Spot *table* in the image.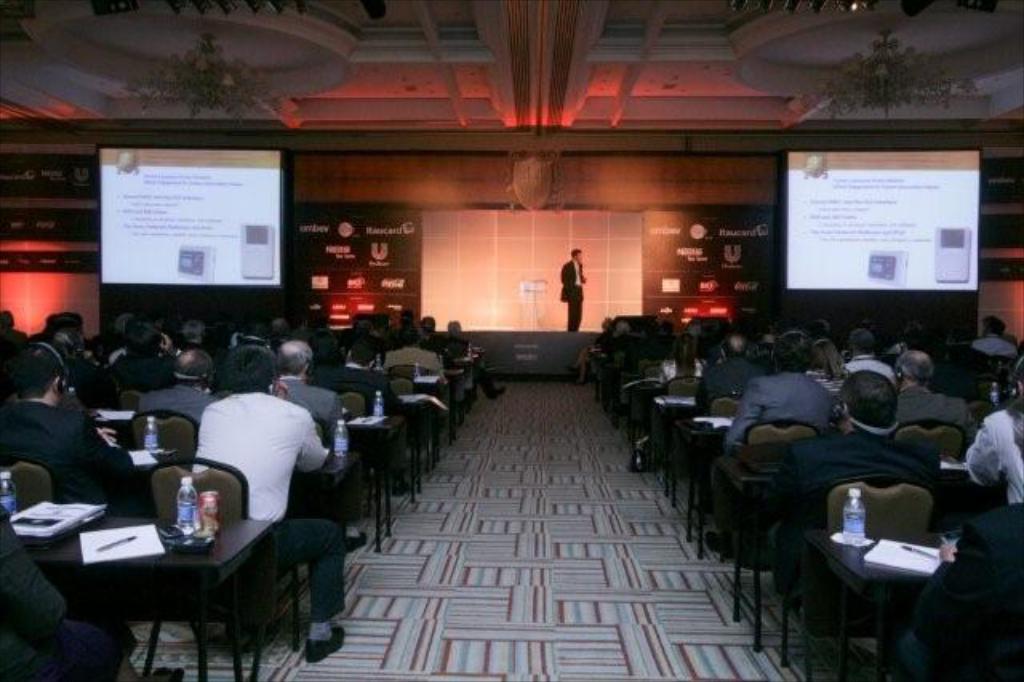
*table* found at 437,362,464,447.
